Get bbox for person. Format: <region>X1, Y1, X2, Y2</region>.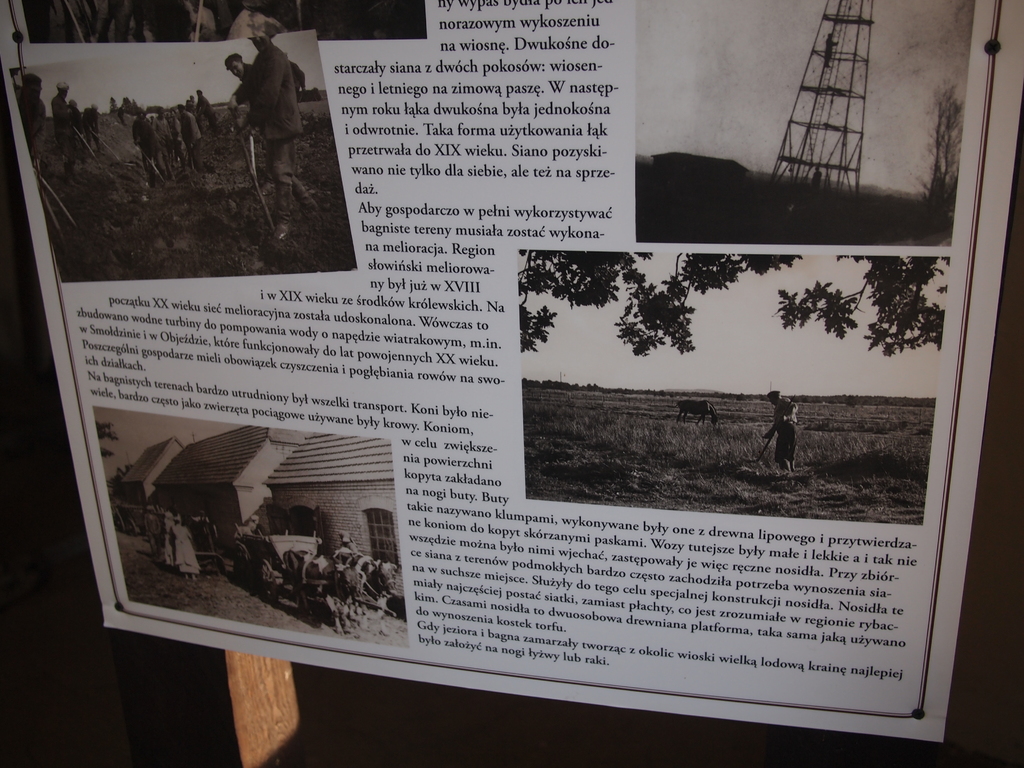
<region>81, 99, 104, 153</region>.
